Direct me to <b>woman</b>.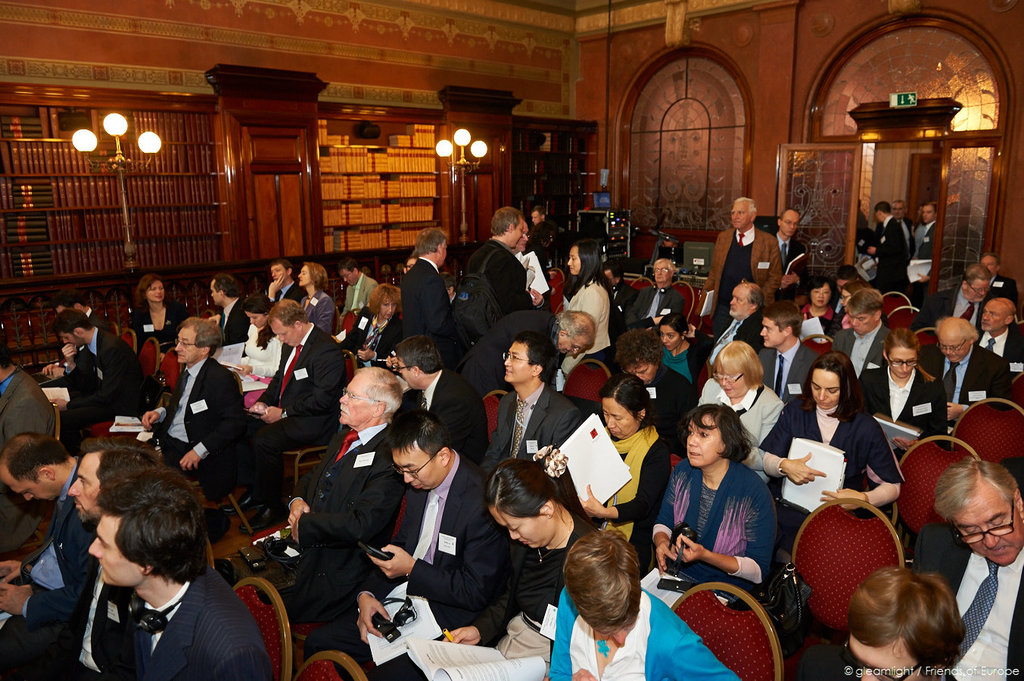
Direction: [x1=561, y1=239, x2=611, y2=372].
